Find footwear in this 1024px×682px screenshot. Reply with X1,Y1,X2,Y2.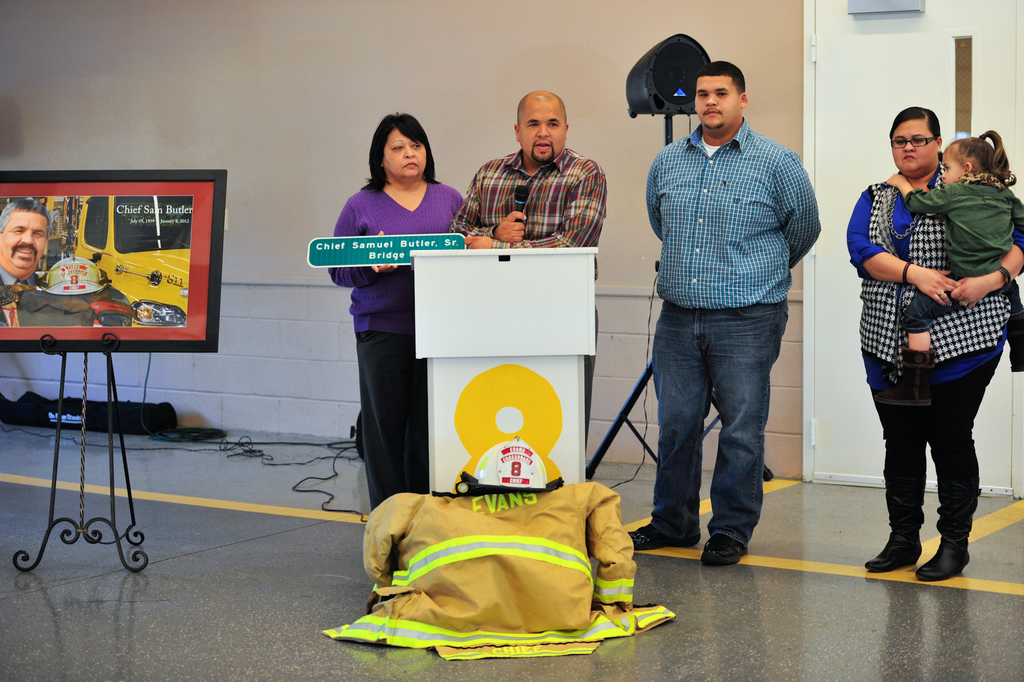
862,534,924,574.
